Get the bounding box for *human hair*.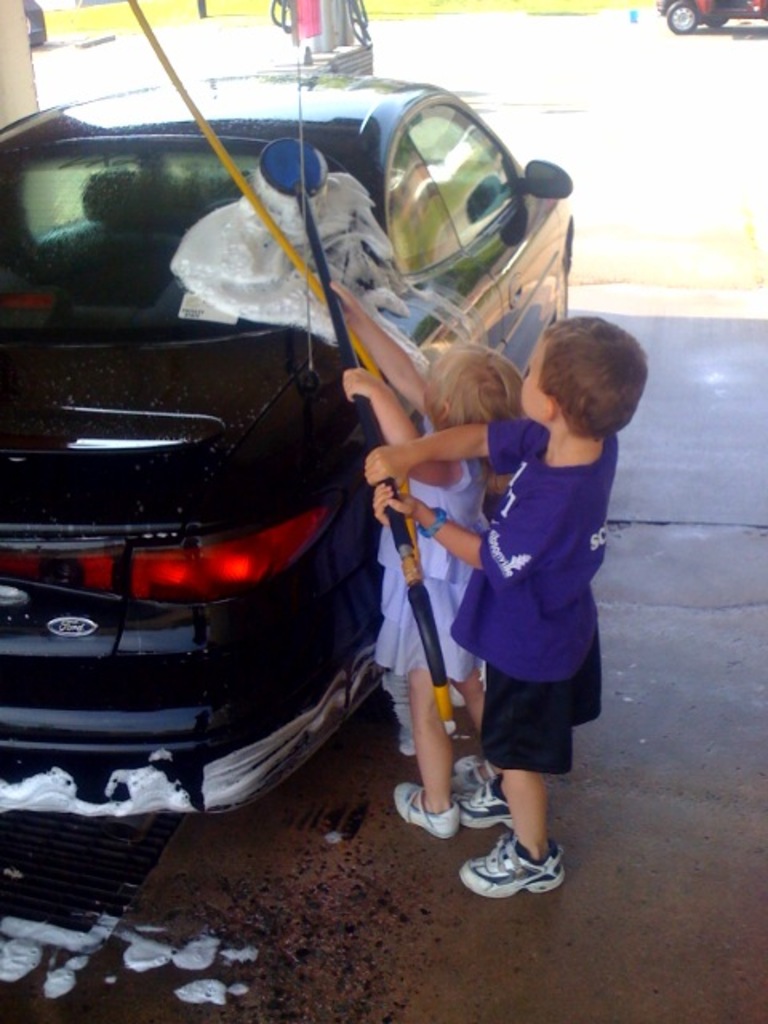
bbox=(522, 301, 653, 443).
